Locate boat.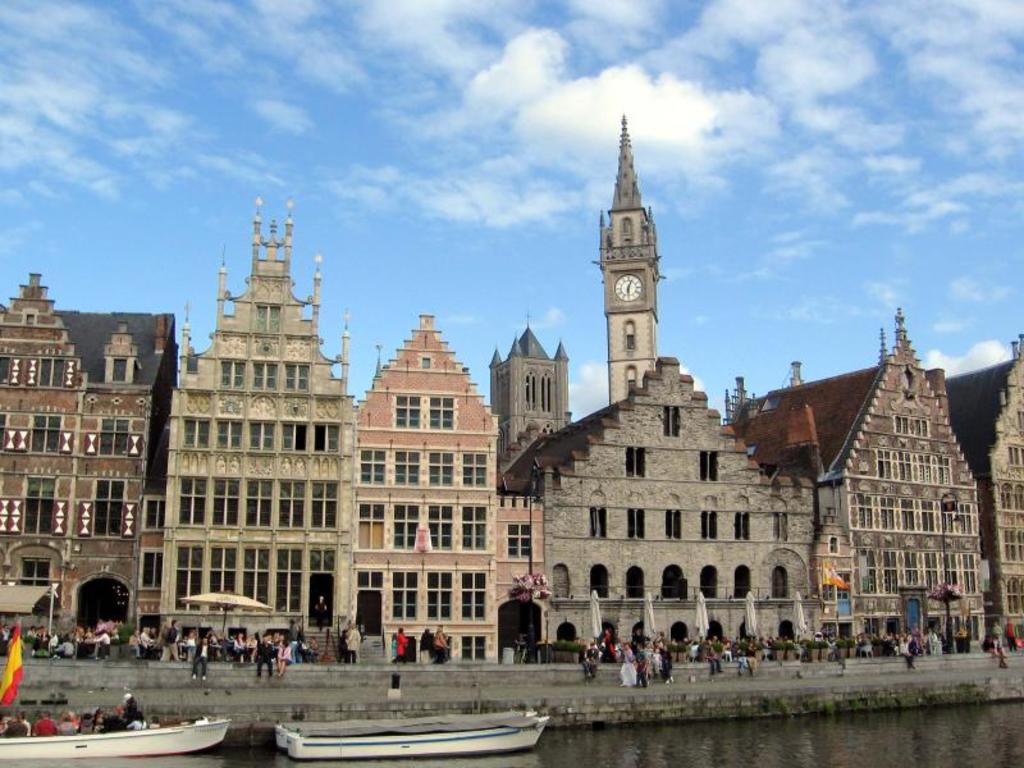
Bounding box: <region>269, 705, 552, 763</region>.
